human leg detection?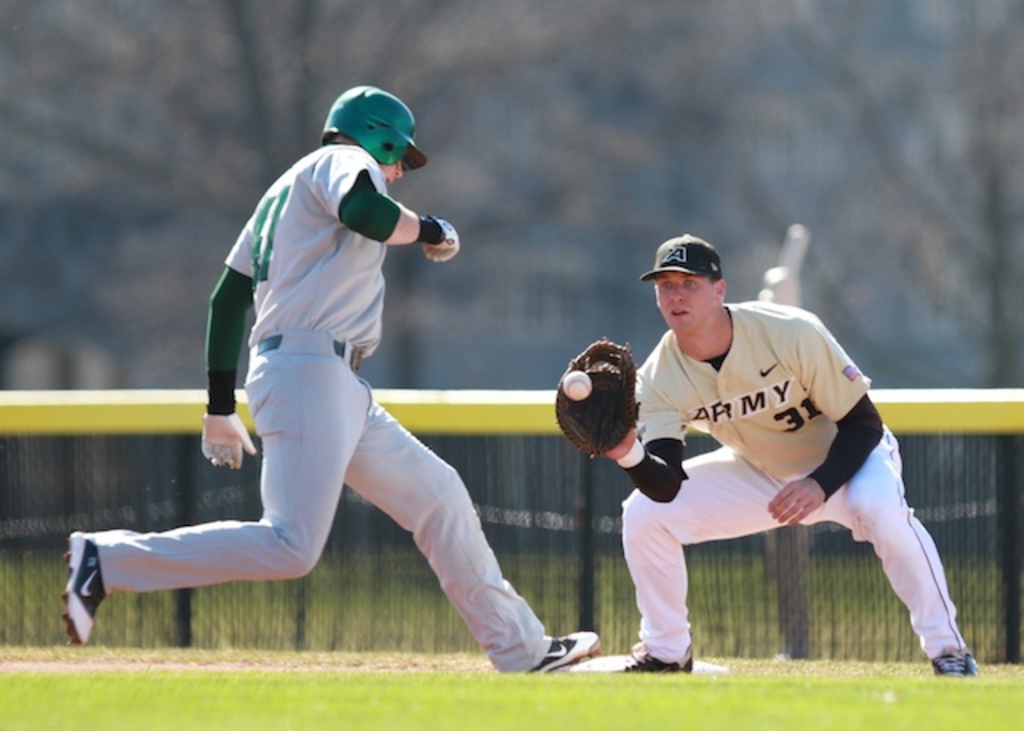
826,430,971,677
